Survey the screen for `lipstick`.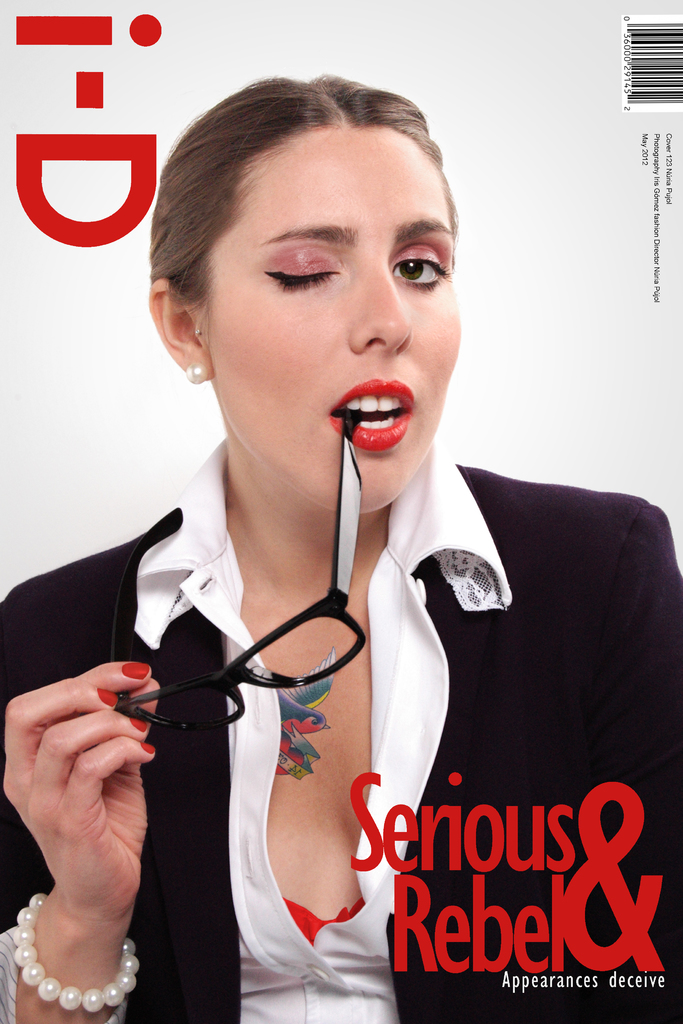
Survey found: 330:376:415:448.
